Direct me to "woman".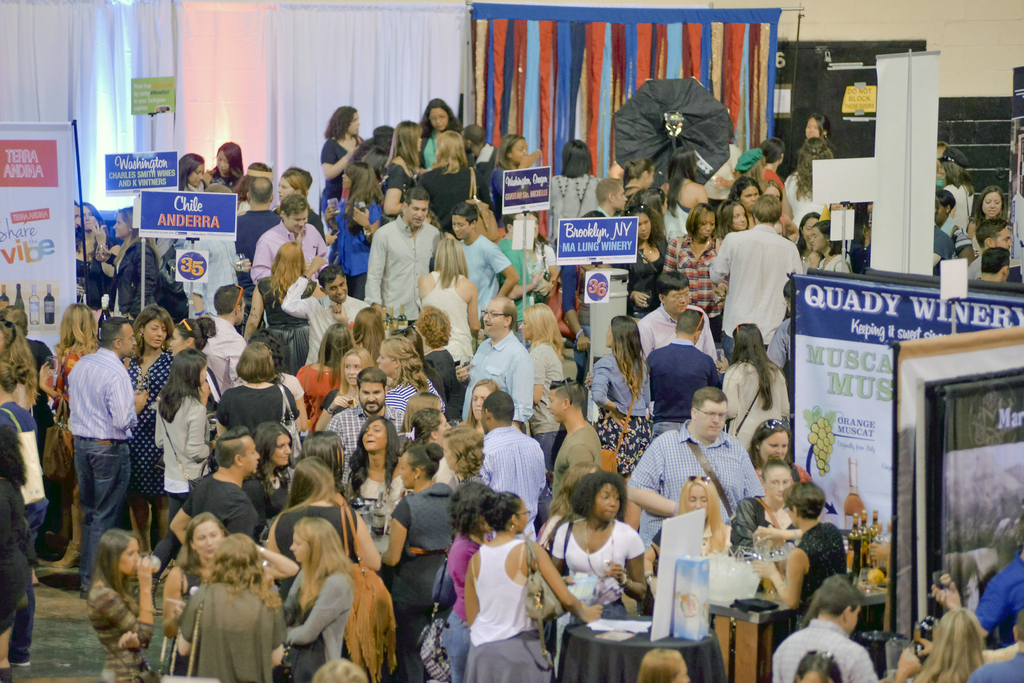
Direction: left=548, top=472, right=645, bottom=652.
